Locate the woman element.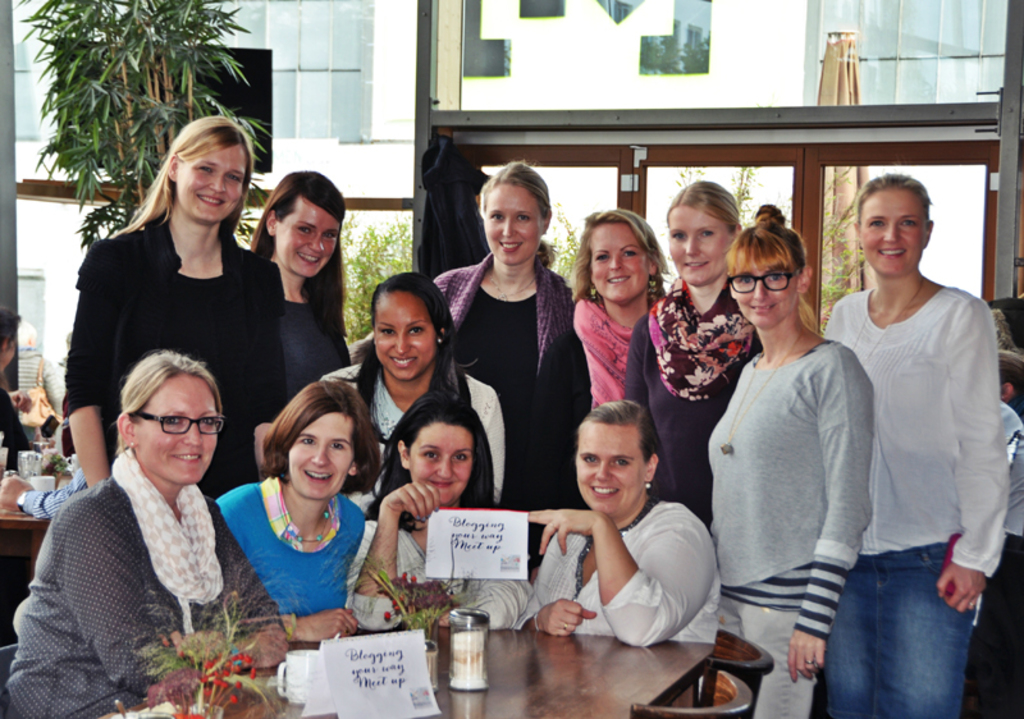
Element bbox: <region>1, 348, 287, 718</region>.
